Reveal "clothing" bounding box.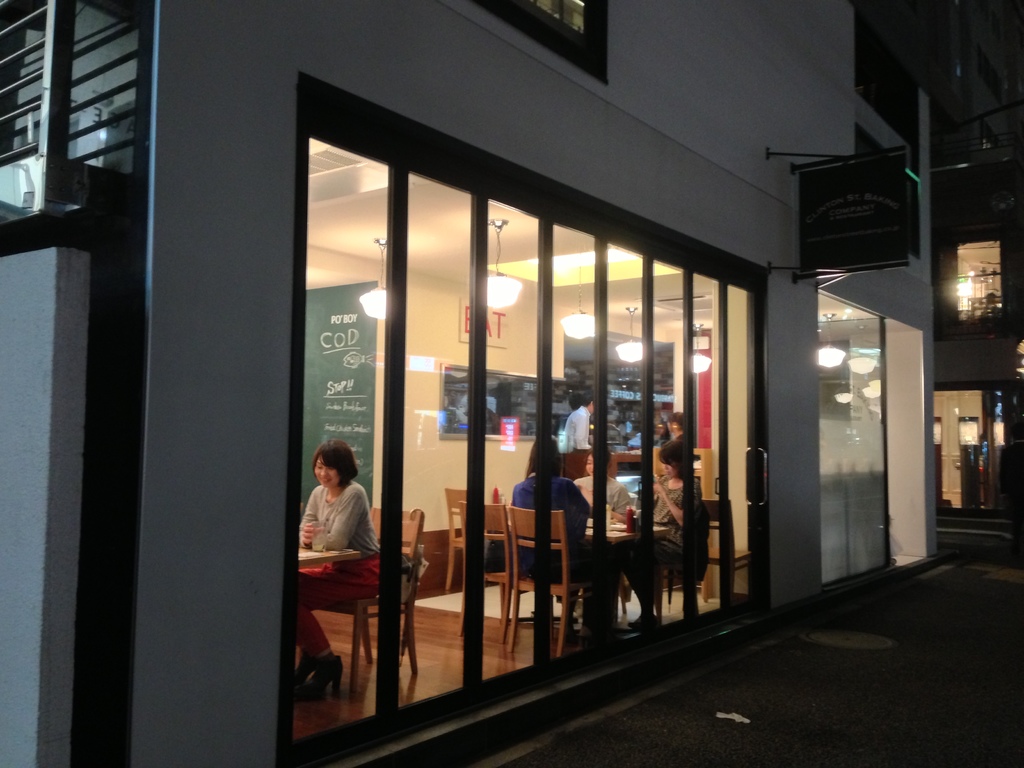
Revealed: x1=559 y1=409 x2=589 y2=451.
